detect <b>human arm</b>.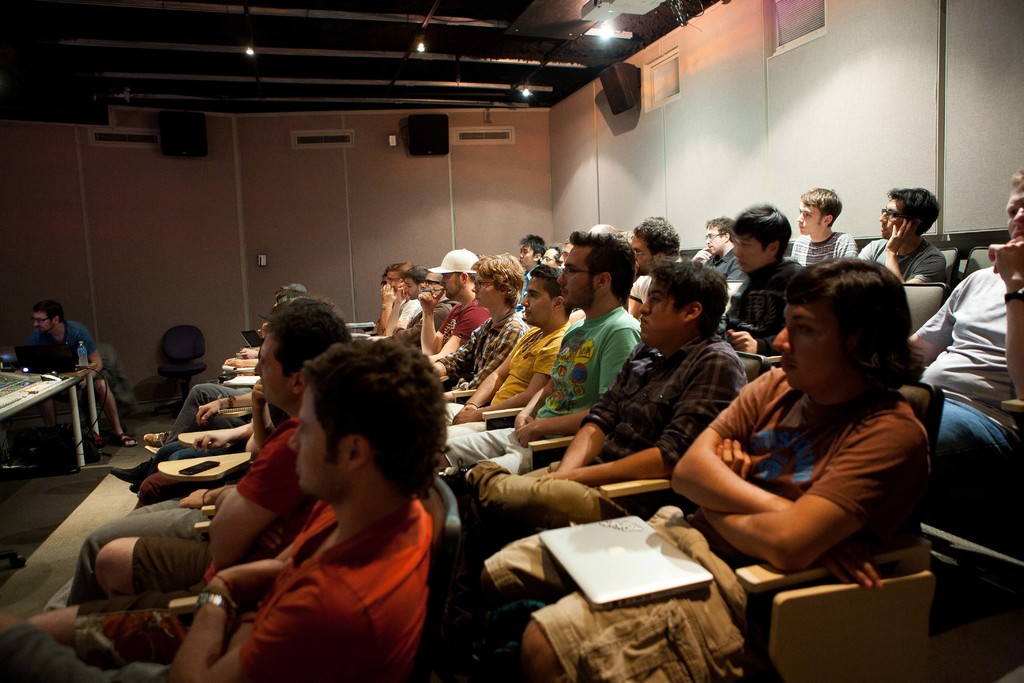
Detected at <bbox>248, 377, 285, 454</bbox>.
